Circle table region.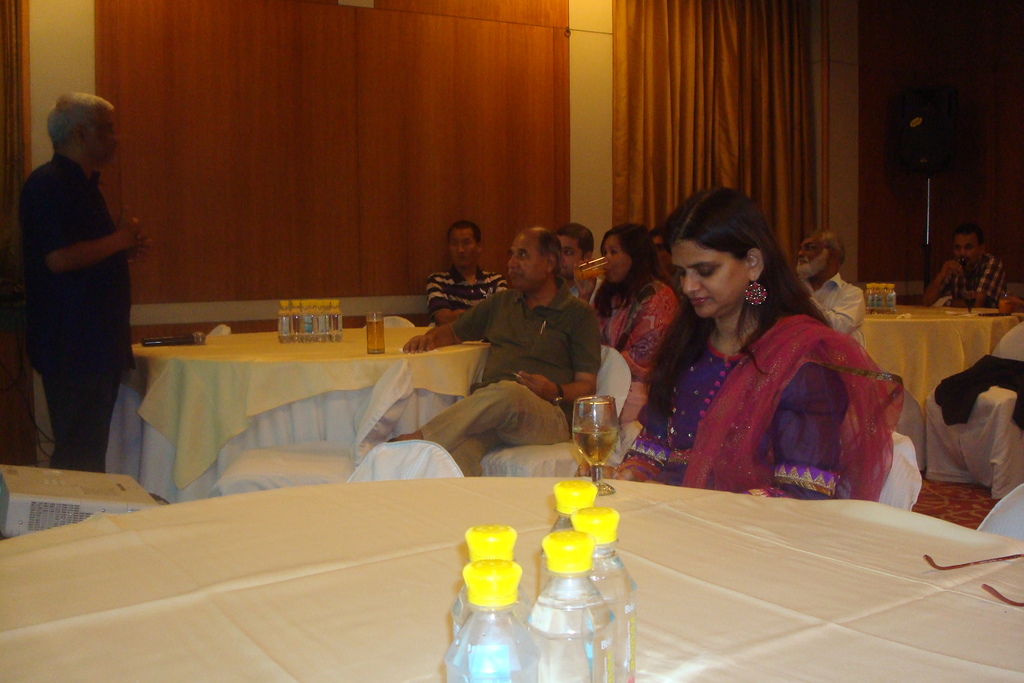
Region: x1=0 y1=475 x2=1023 y2=682.
